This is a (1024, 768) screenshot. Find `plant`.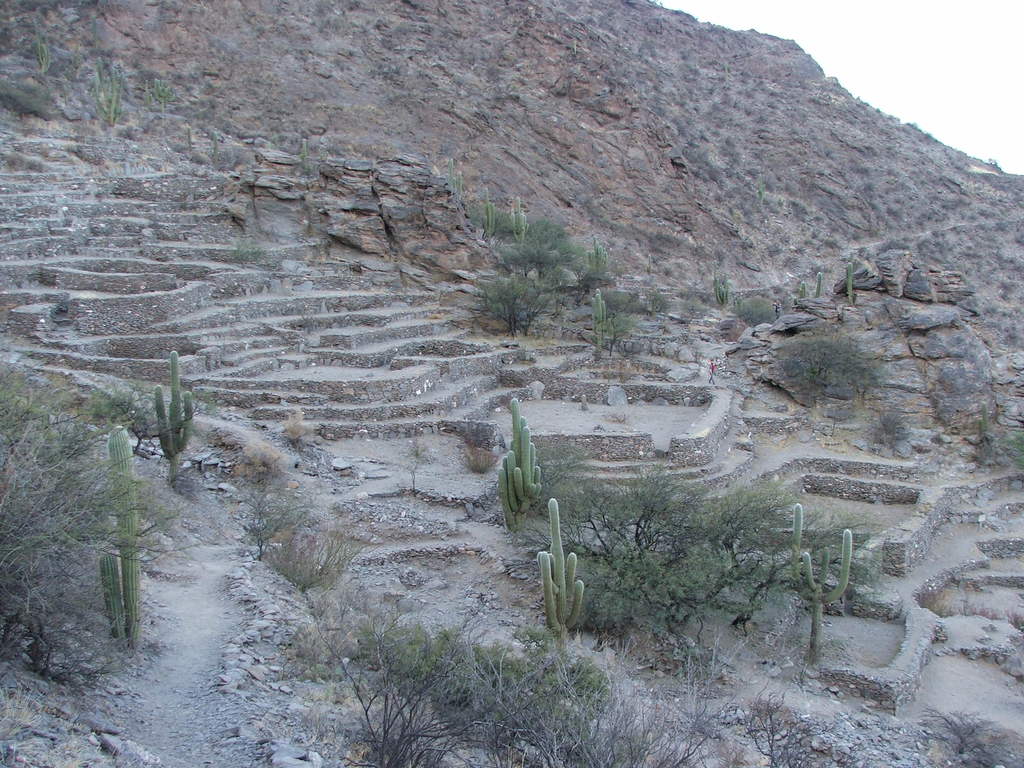
Bounding box: [642, 252, 653, 273].
